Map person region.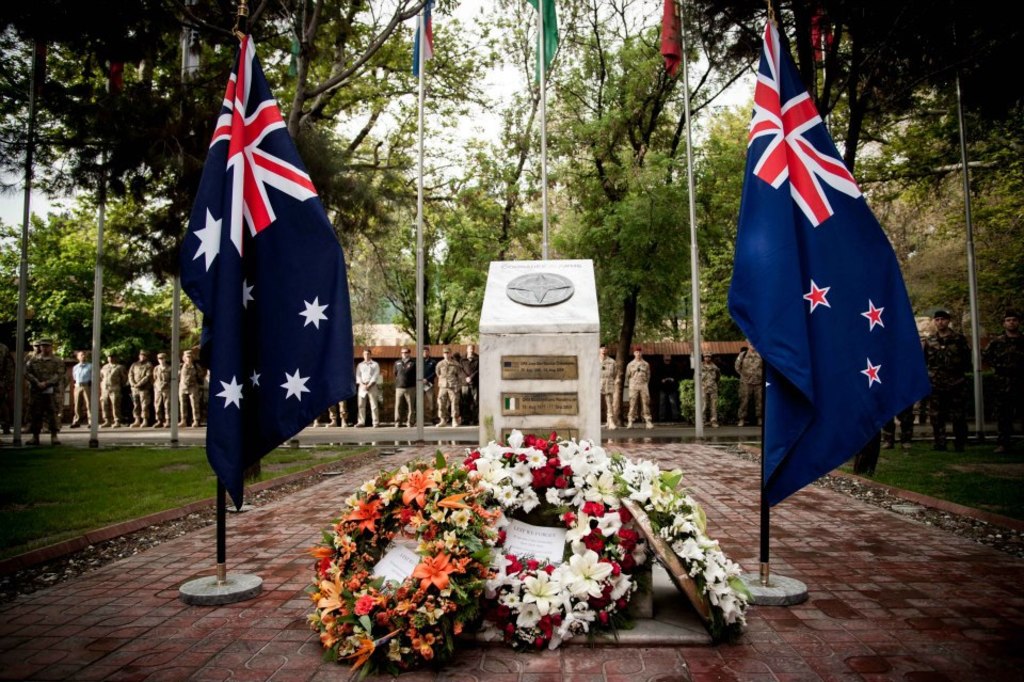
Mapped to rect(153, 353, 175, 429).
